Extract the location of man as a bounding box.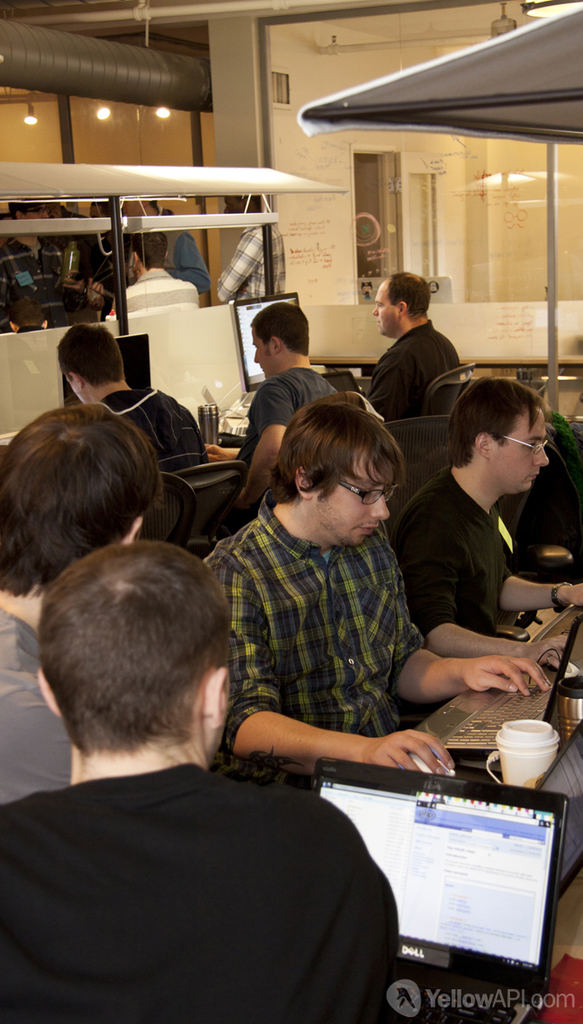
box=[386, 376, 582, 665].
